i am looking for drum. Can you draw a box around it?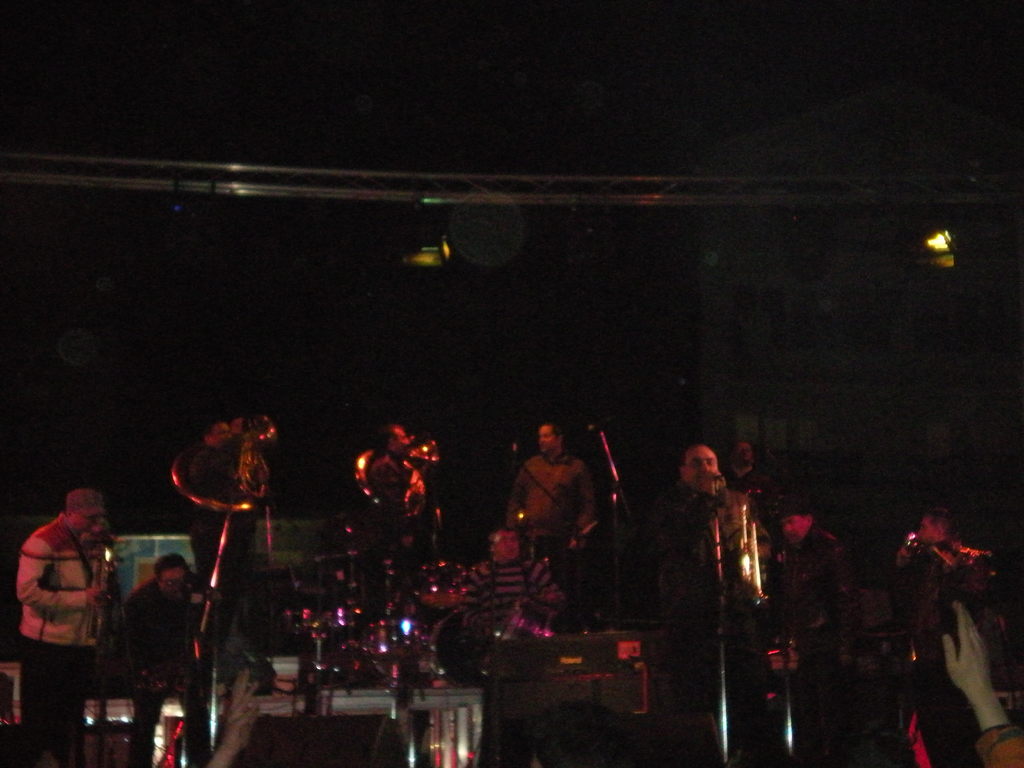
Sure, the bounding box is 360, 617, 416, 664.
